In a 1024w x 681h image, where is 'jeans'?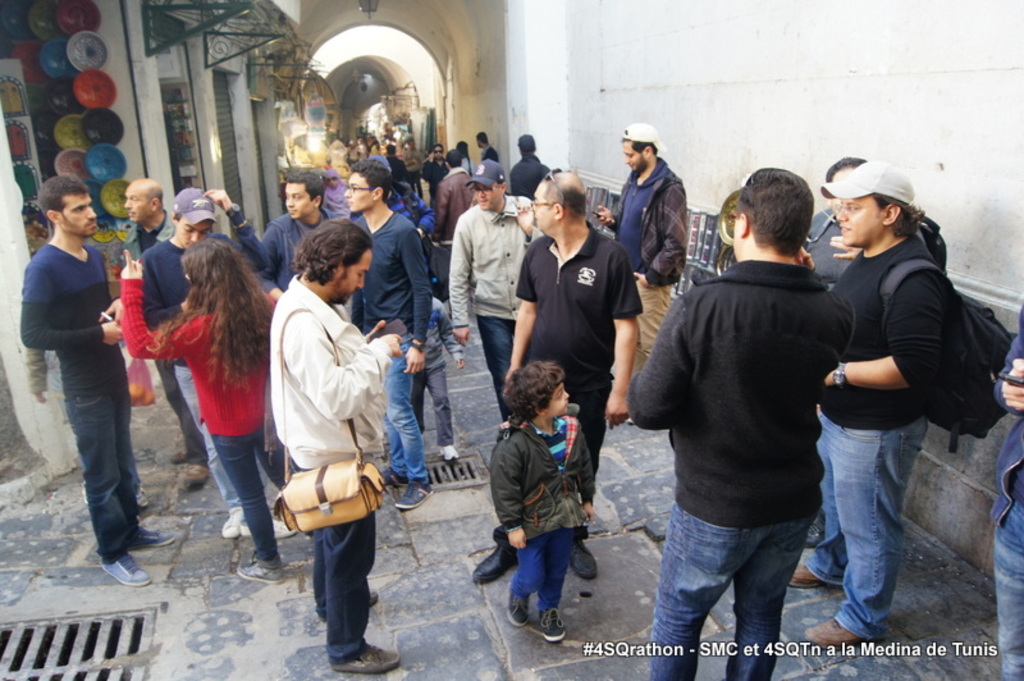
(left=991, top=494, right=1023, bottom=680).
